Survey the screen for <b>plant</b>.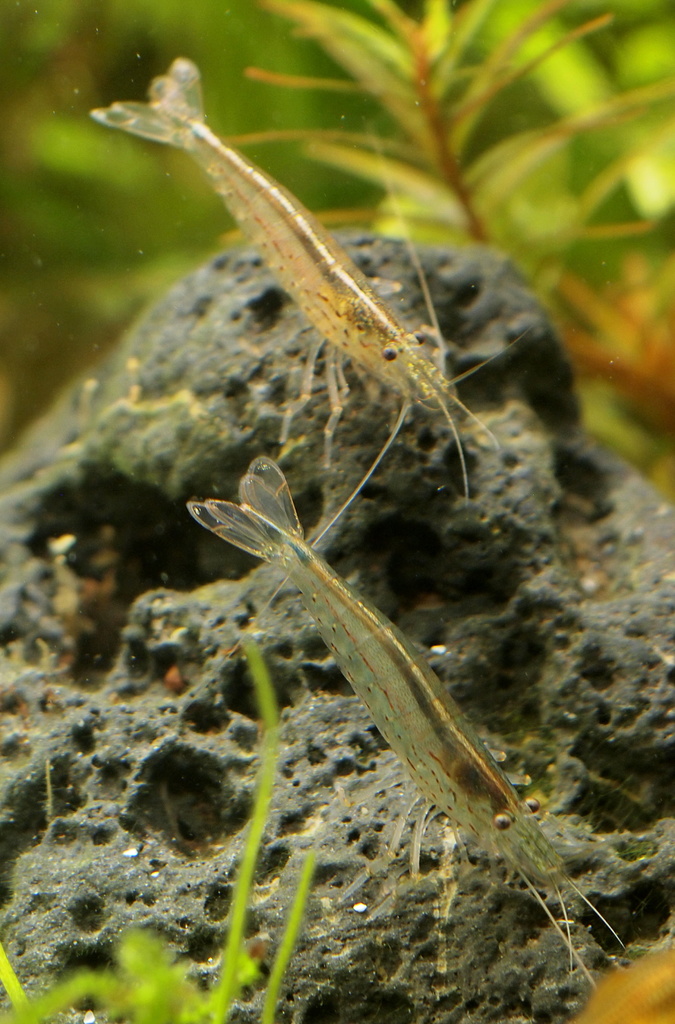
Survey found: <bbox>217, 0, 674, 271</bbox>.
